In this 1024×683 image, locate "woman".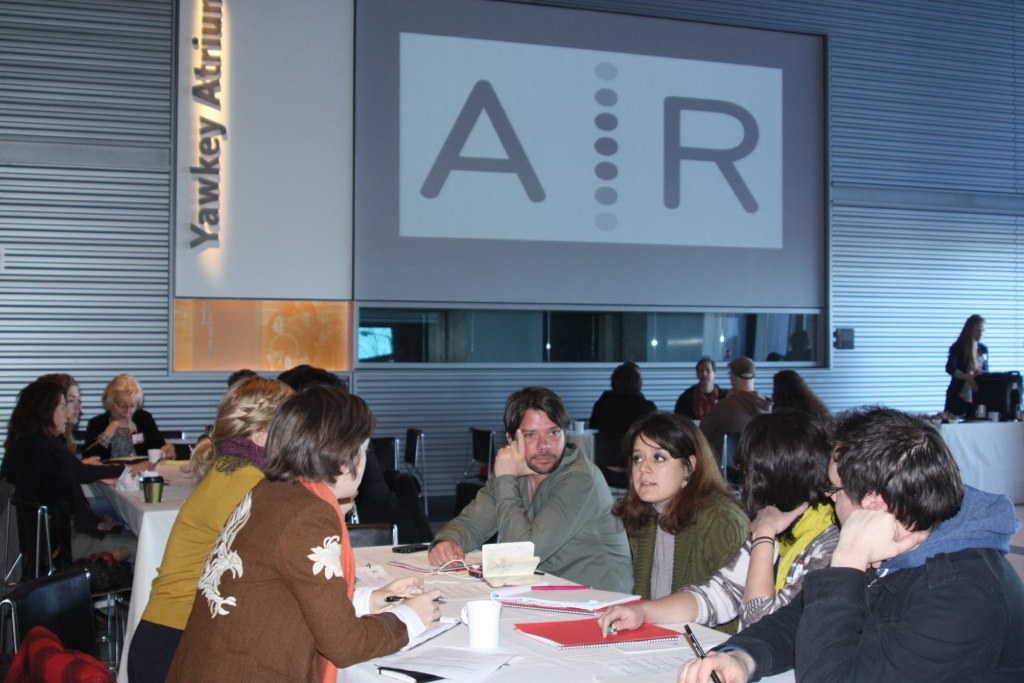
Bounding box: pyautogui.locateOnScreen(935, 310, 988, 416).
